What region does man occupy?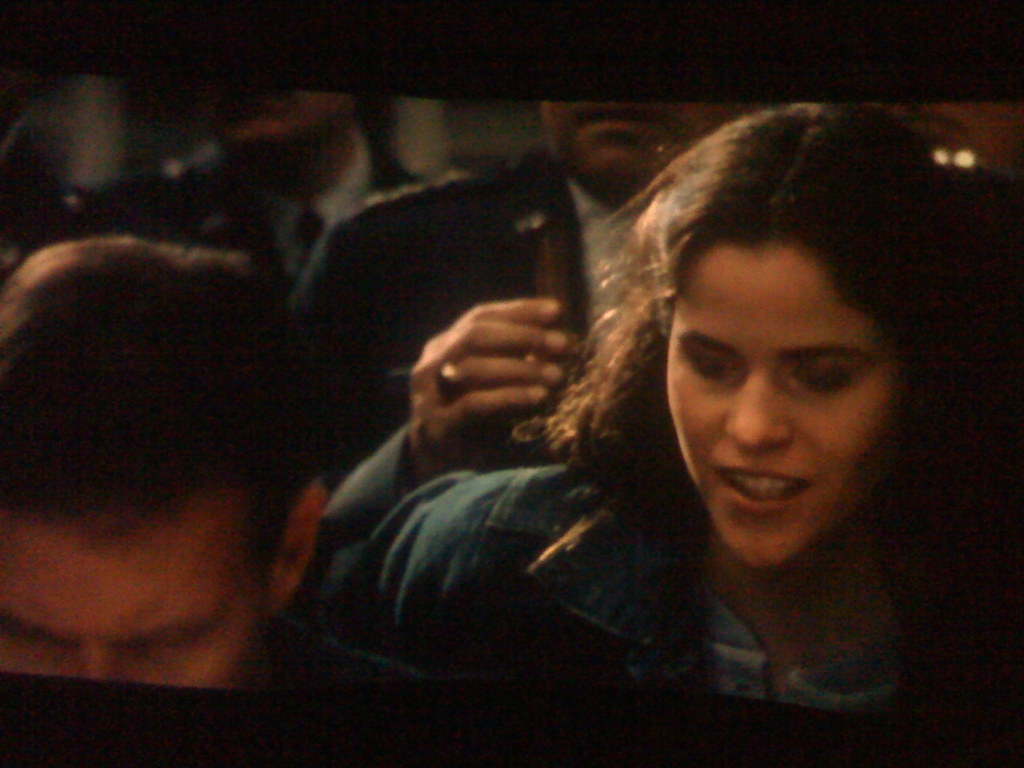
<bbox>289, 95, 743, 479</bbox>.
